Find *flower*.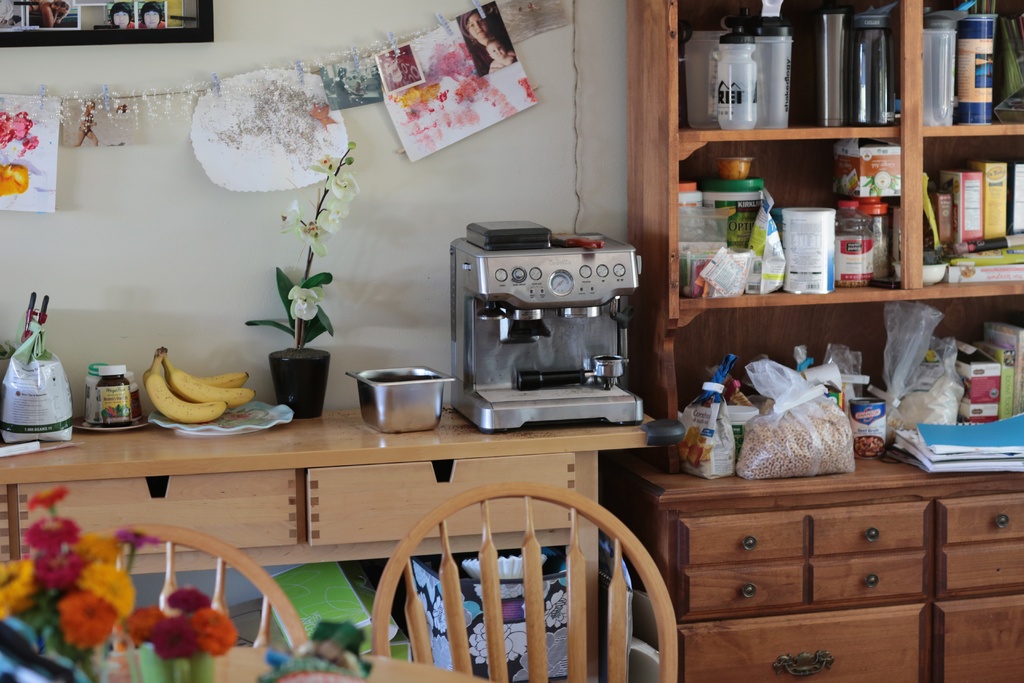
left=290, top=283, right=326, bottom=324.
